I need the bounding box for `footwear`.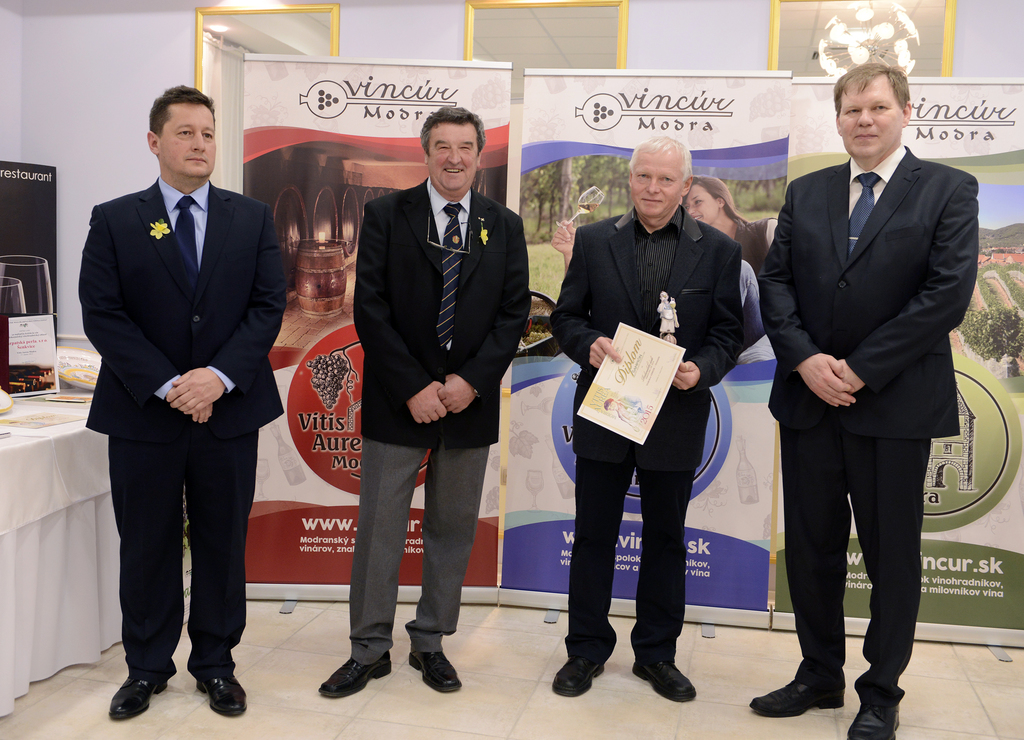
Here it is: (x1=751, y1=680, x2=843, y2=718).
